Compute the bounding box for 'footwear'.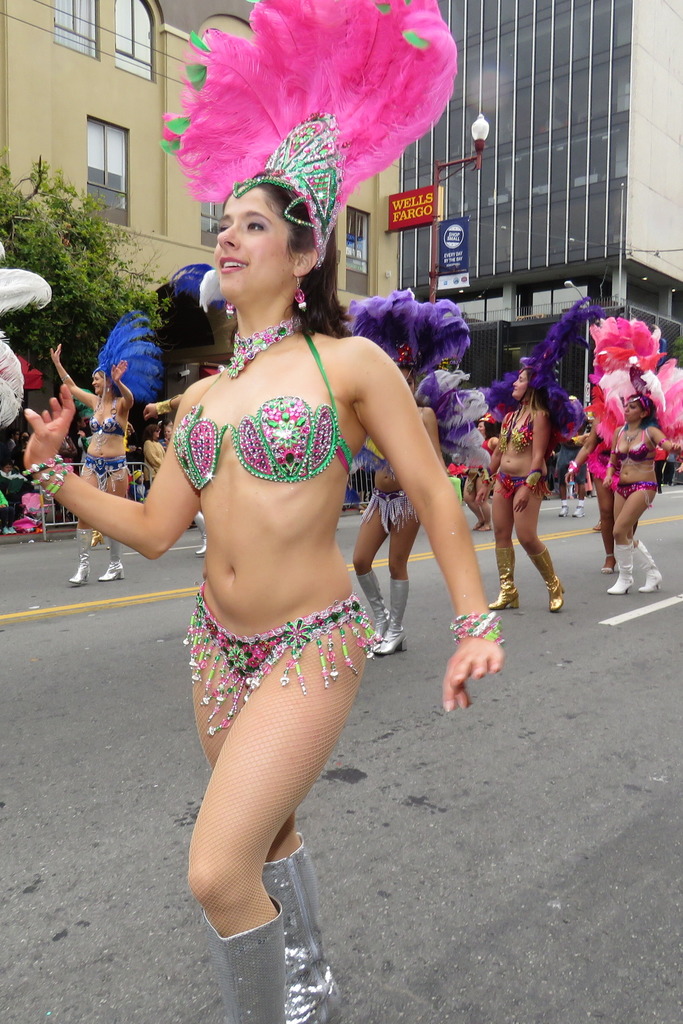
bbox(65, 527, 94, 586).
